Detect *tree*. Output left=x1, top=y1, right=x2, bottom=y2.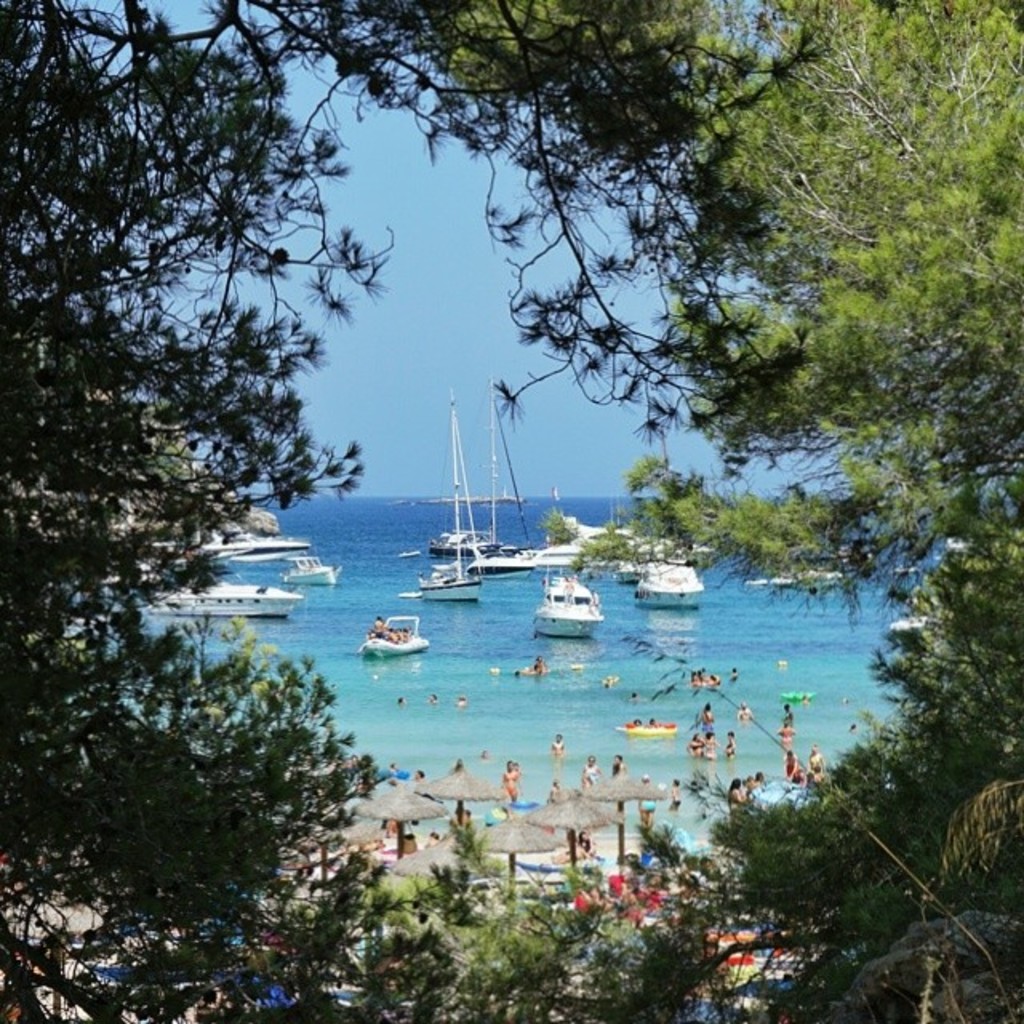
left=0, top=0, right=864, bottom=1022.
